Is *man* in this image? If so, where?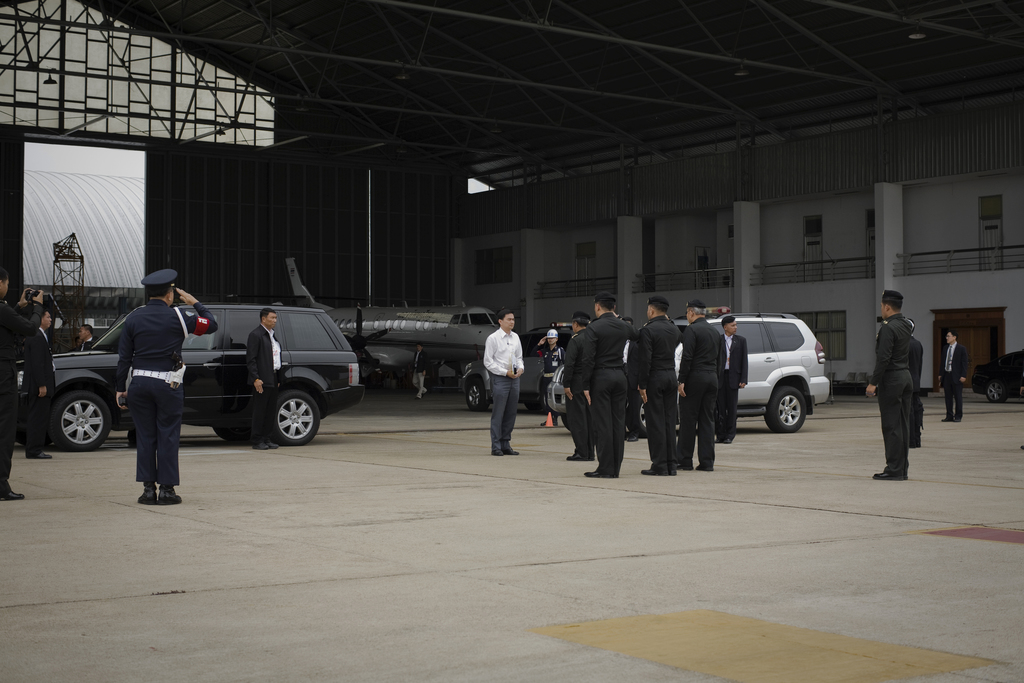
Yes, at <box>74,324,97,352</box>.
